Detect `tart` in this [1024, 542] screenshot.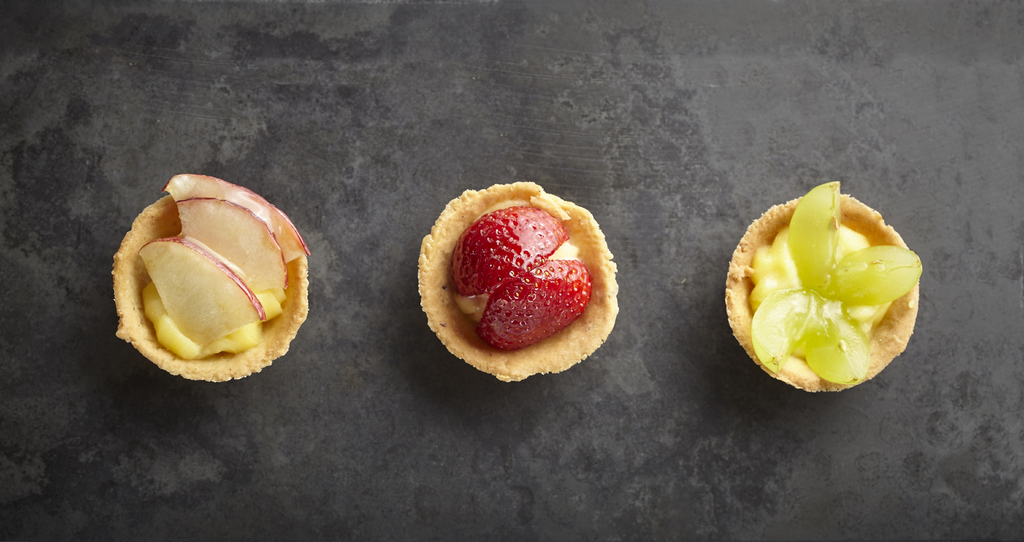
Detection: BBox(729, 179, 918, 395).
